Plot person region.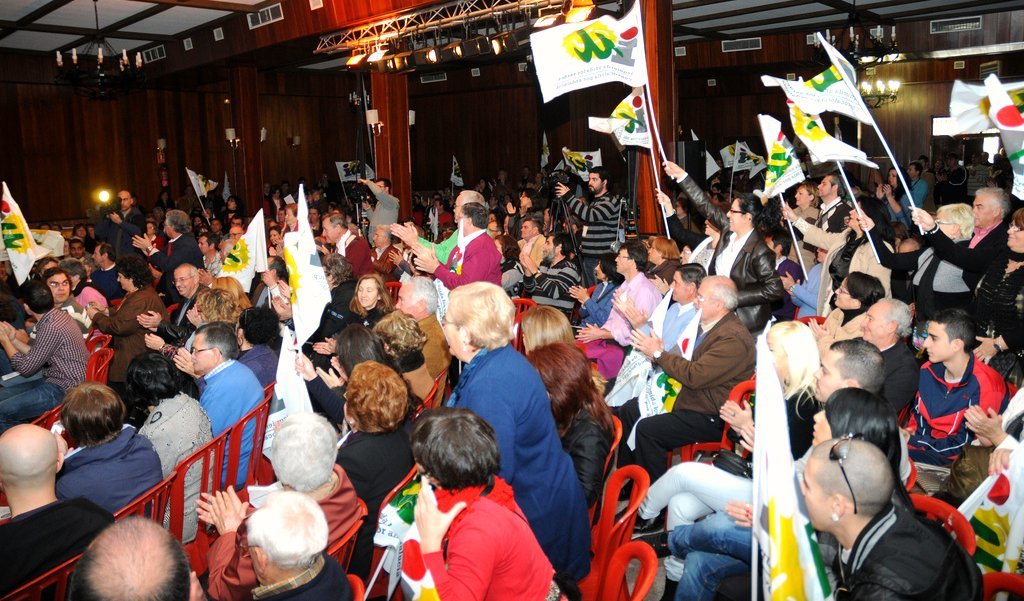
Plotted at <bbox>632, 275, 759, 491</bbox>.
